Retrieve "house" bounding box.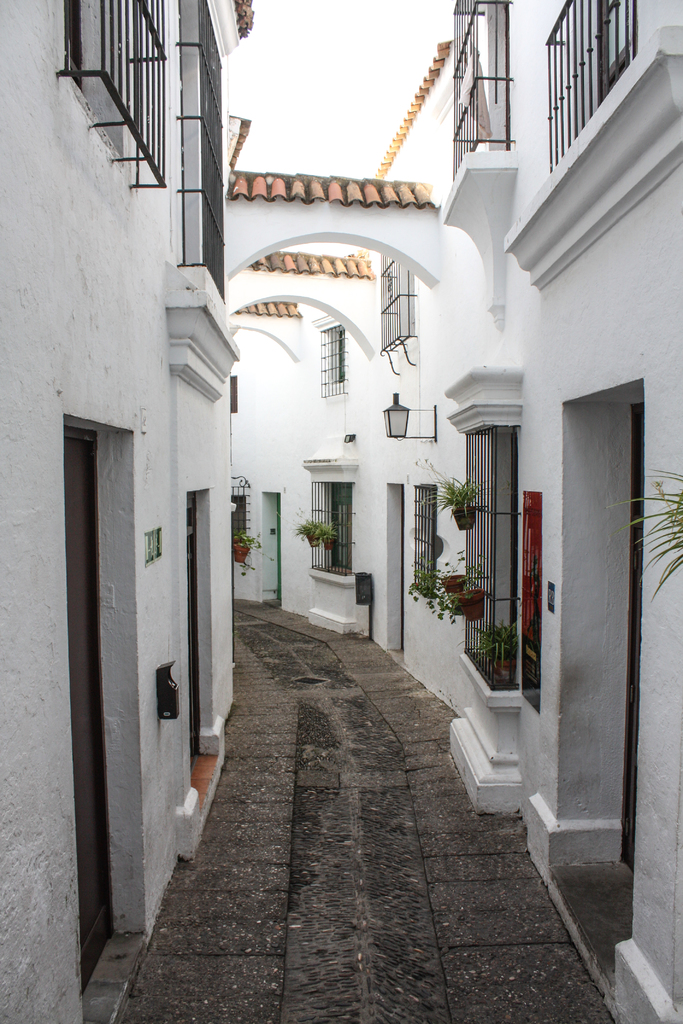
Bounding box: [518, 0, 682, 1021].
